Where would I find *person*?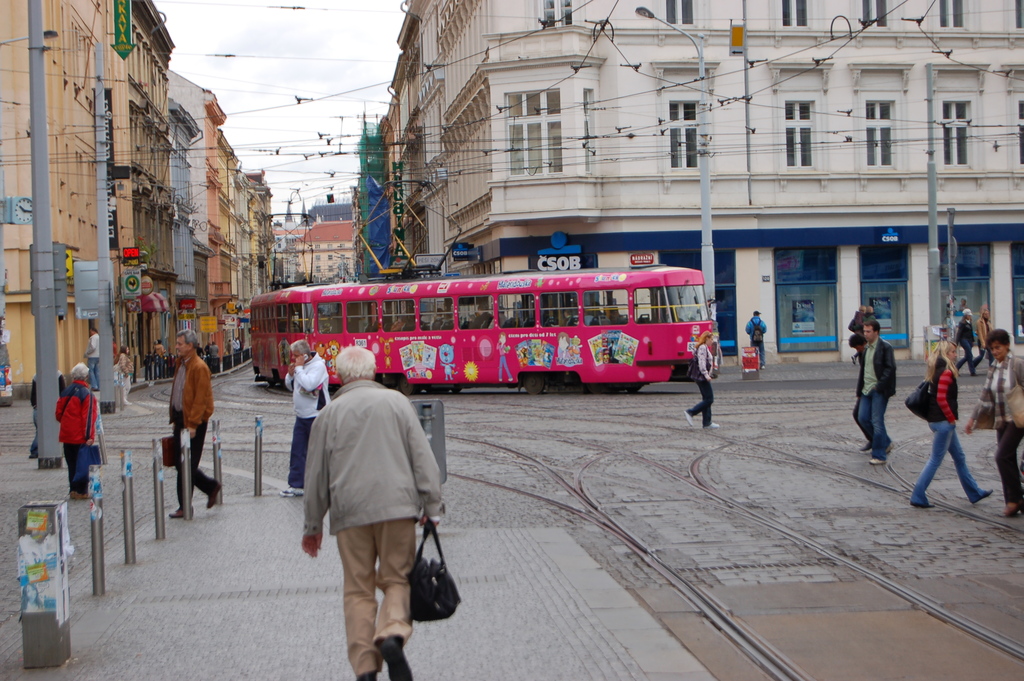
At (left=965, top=327, right=1023, bottom=508).
